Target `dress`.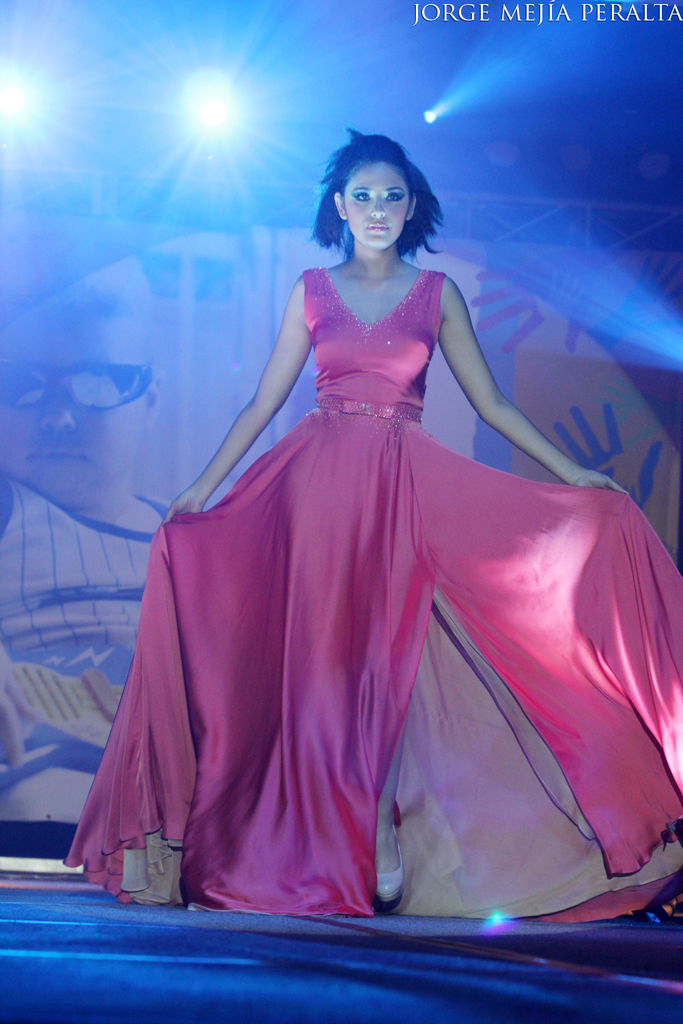
Target region: rect(64, 266, 682, 925).
